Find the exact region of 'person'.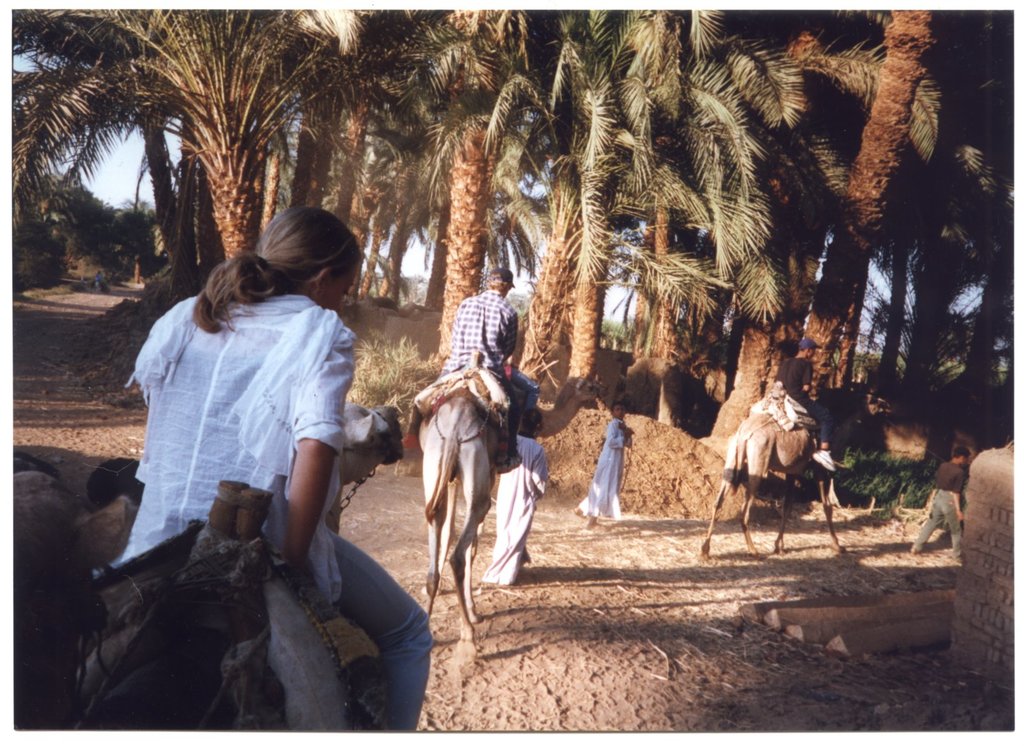
Exact region: left=91, top=205, right=436, bottom=730.
